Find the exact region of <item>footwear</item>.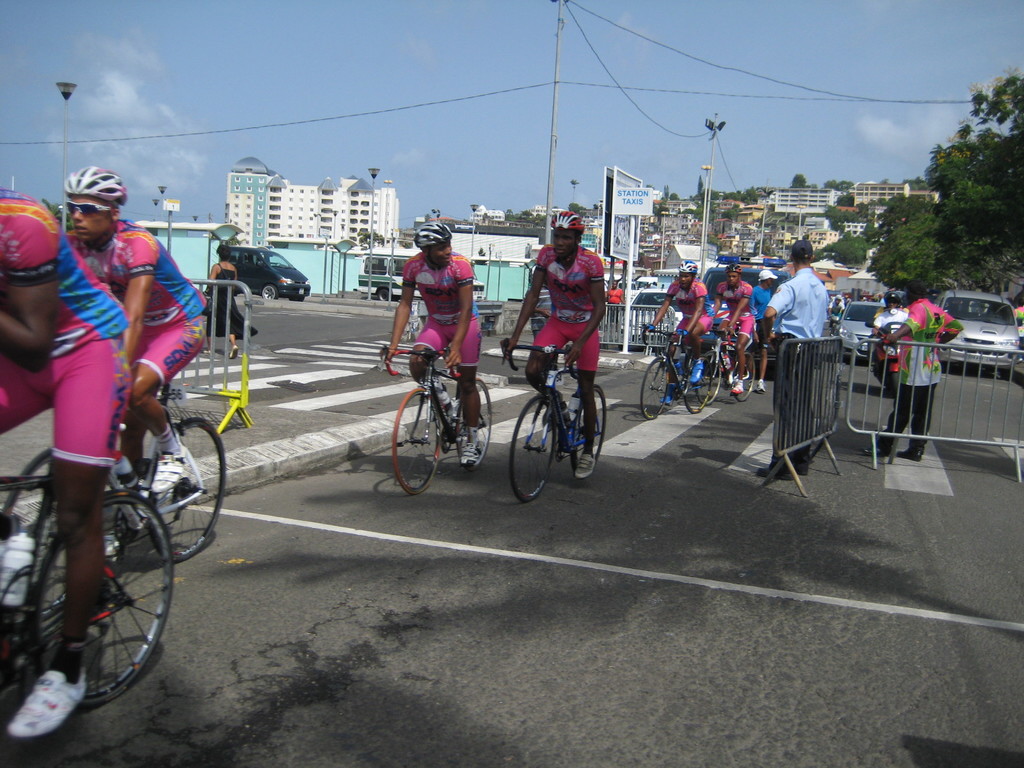
Exact region: 687, 358, 703, 385.
